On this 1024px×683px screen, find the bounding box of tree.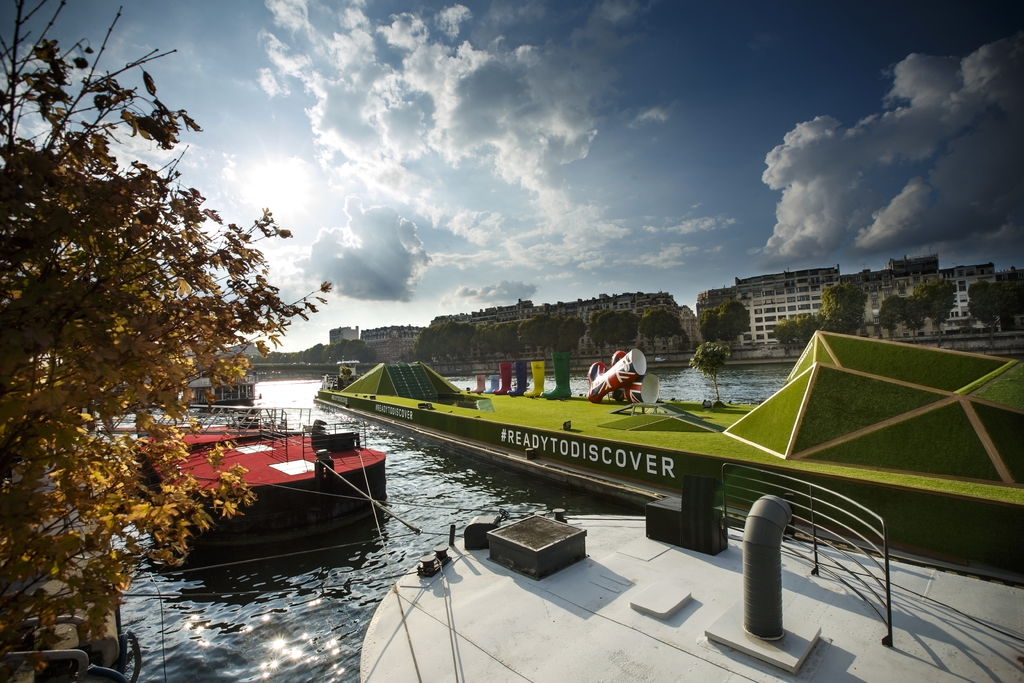
Bounding box: [x1=696, y1=308, x2=714, y2=340].
